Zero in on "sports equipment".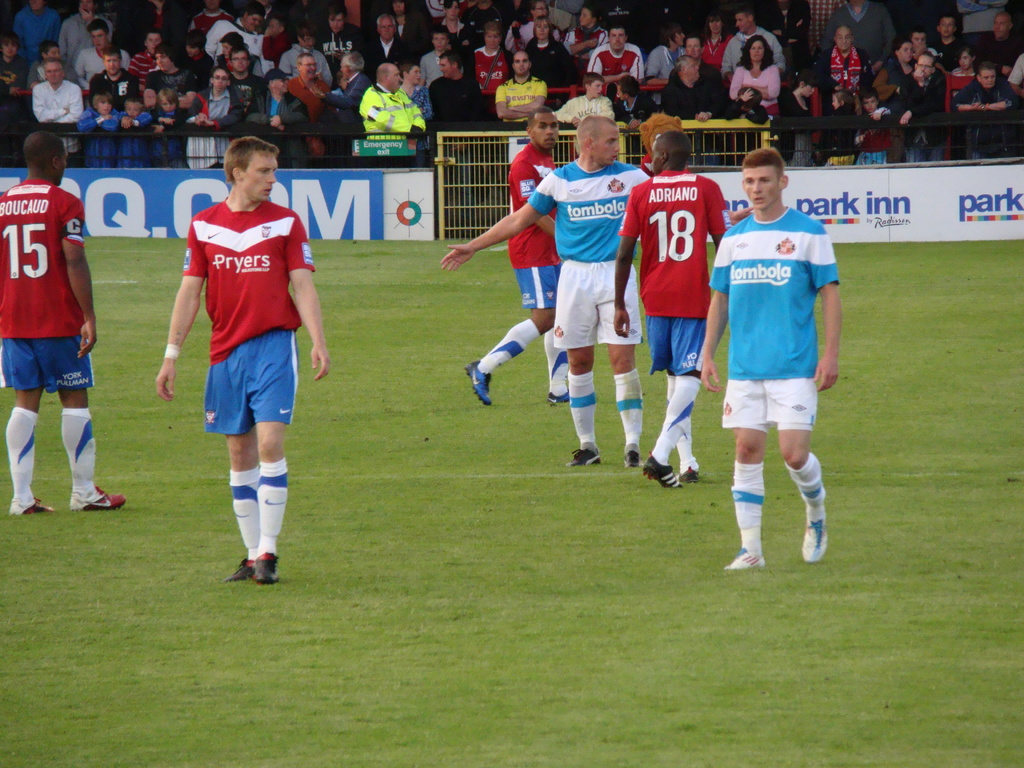
Zeroed in: (x1=726, y1=546, x2=765, y2=572).
